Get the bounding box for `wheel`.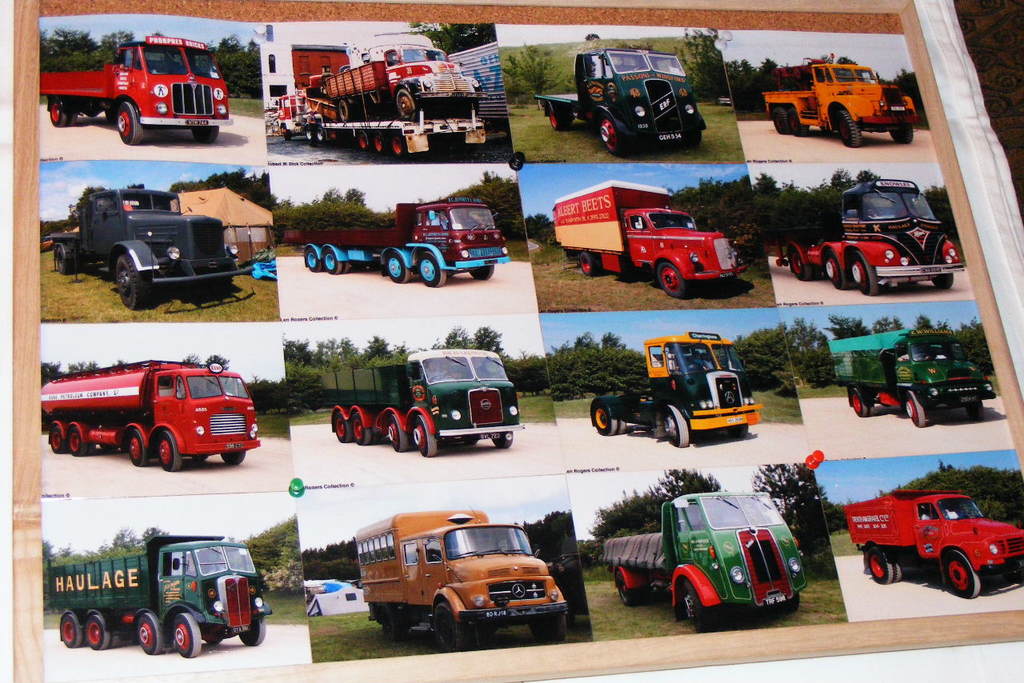
bbox(593, 408, 619, 434).
